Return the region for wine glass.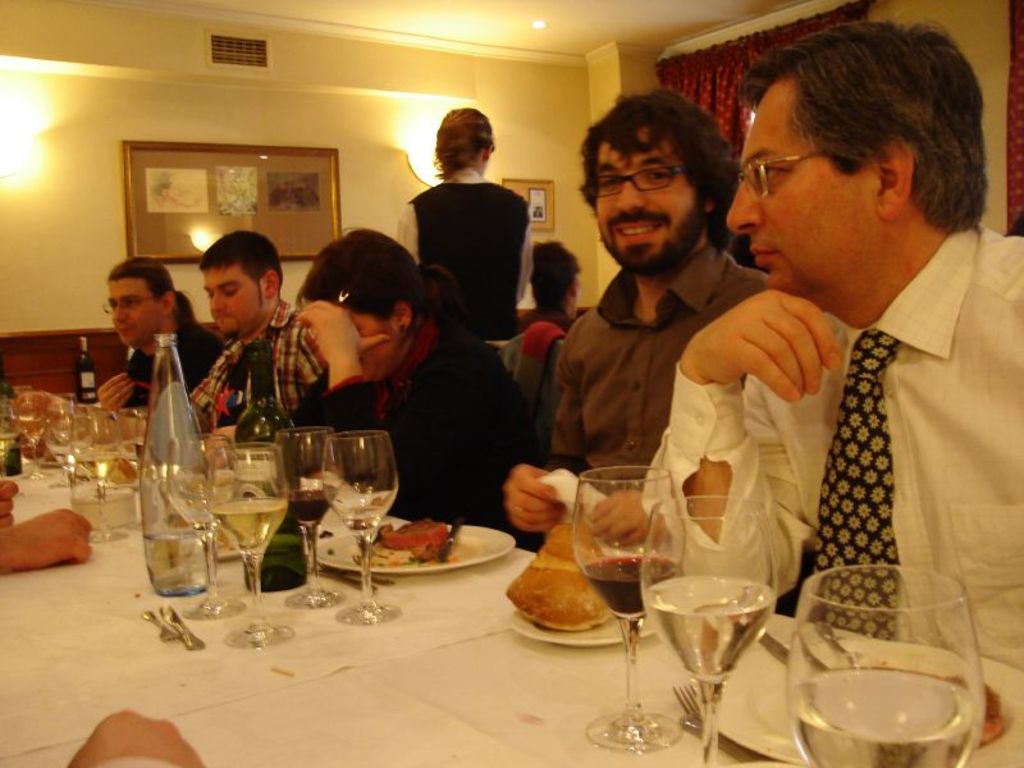
63/407/125/543.
